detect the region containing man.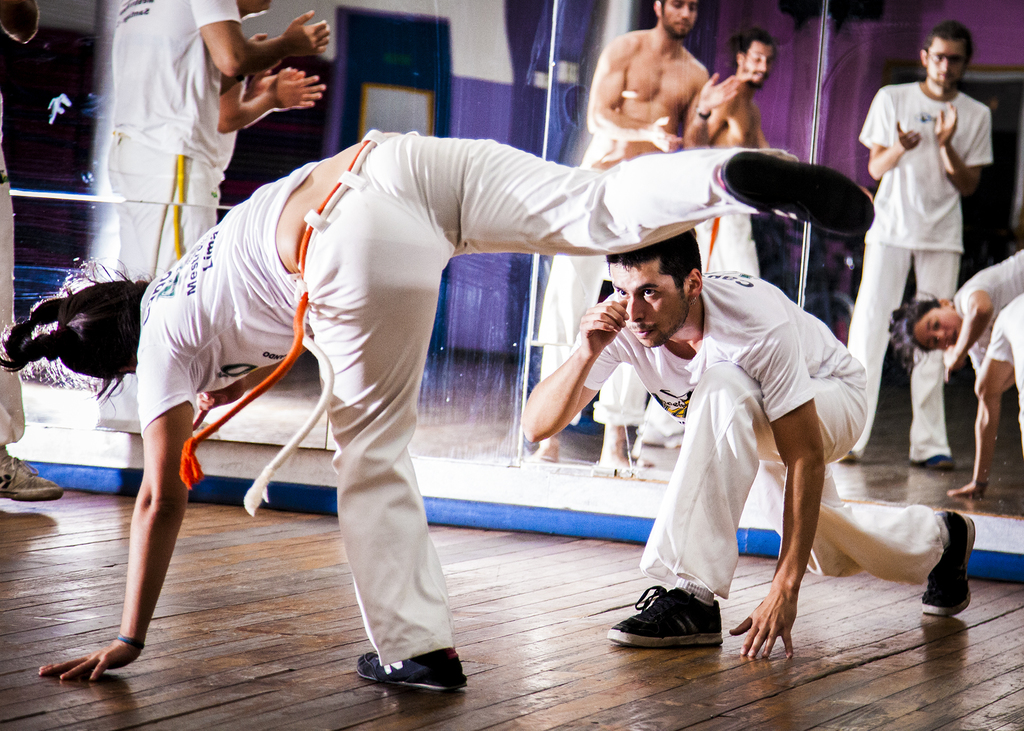
(left=530, top=0, right=740, bottom=465).
